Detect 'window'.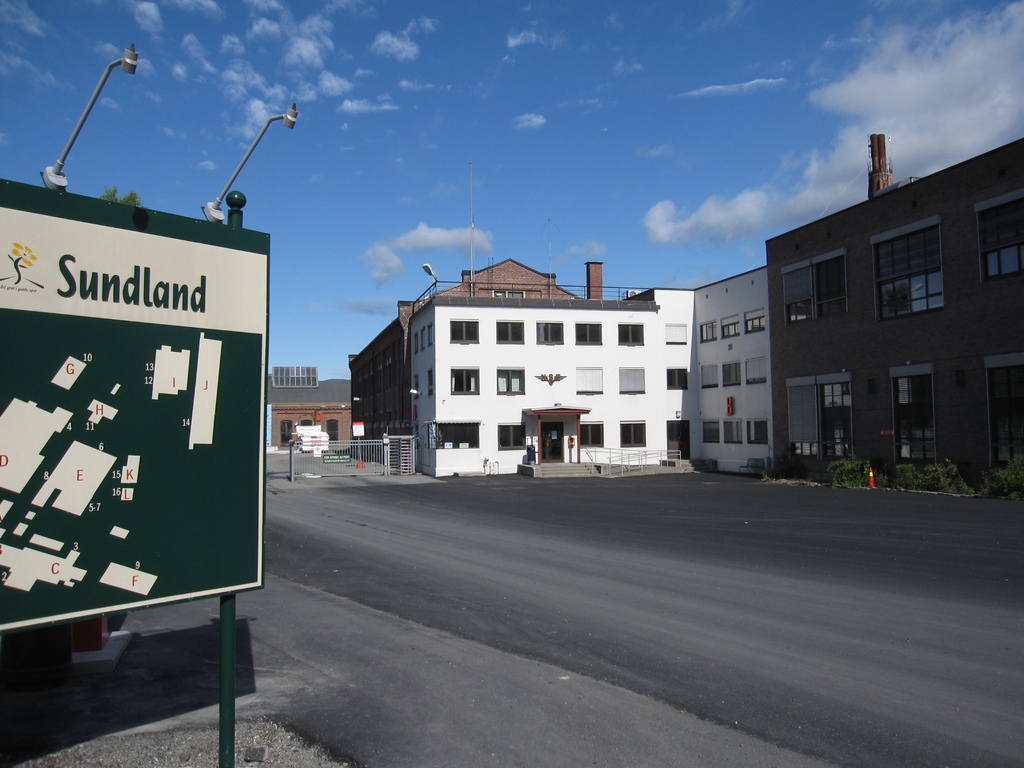
Detected at x1=664, y1=320, x2=685, y2=344.
